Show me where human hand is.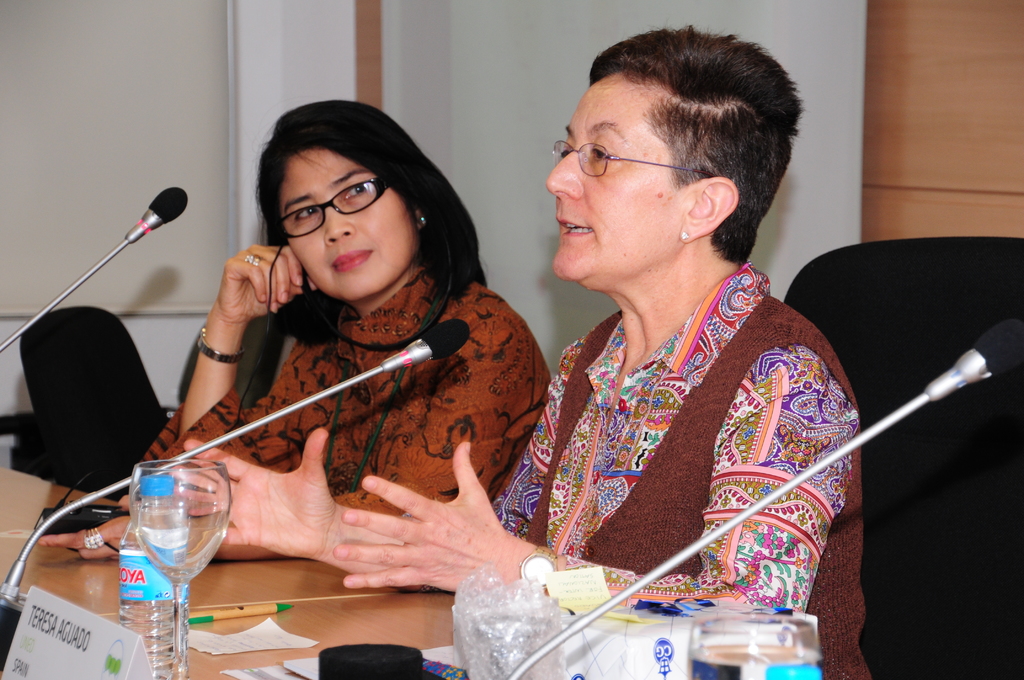
human hand is at BBox(165, 424, 342, 562).
